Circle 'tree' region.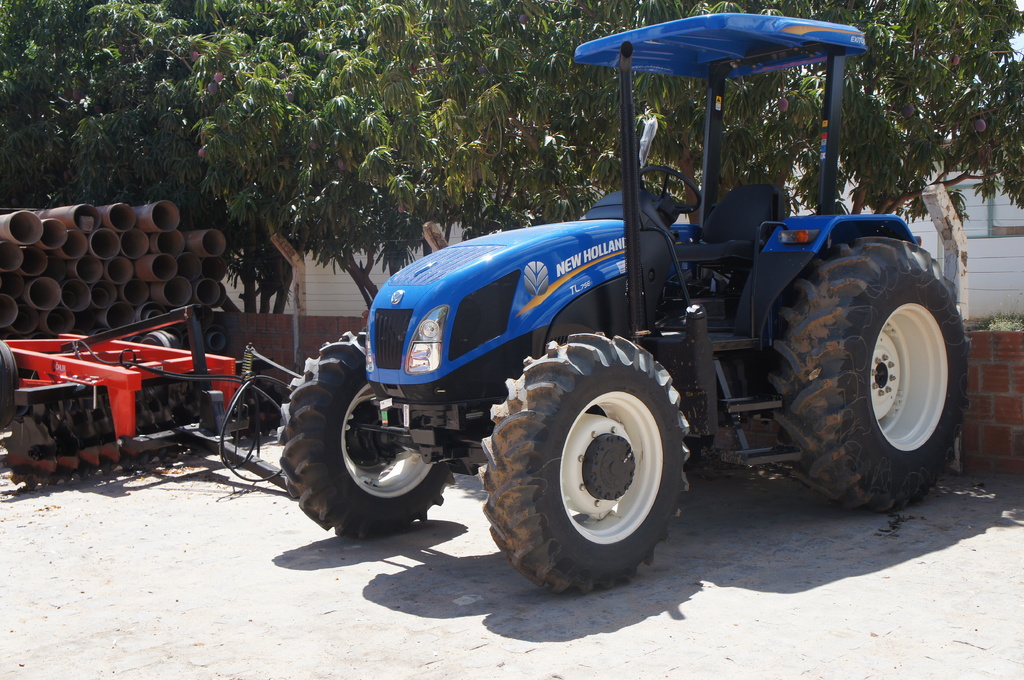
Region: (left=0, top=0, right=291, bottom=321).
